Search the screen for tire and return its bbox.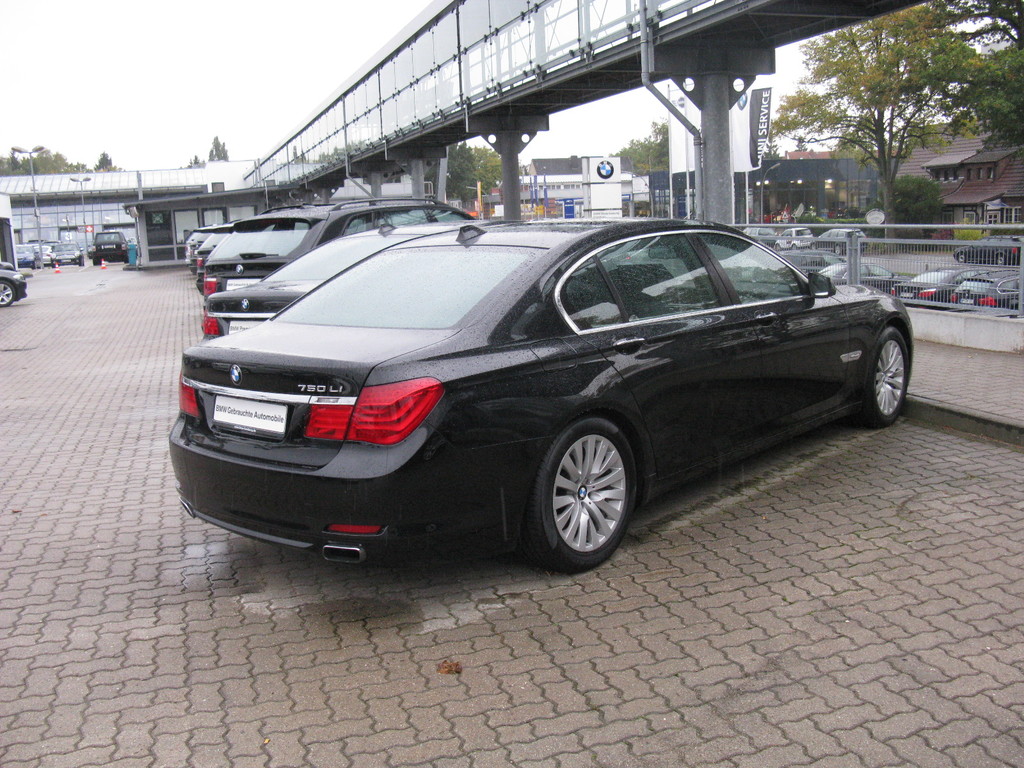
Found: crop(836, 246, 848, 259).
